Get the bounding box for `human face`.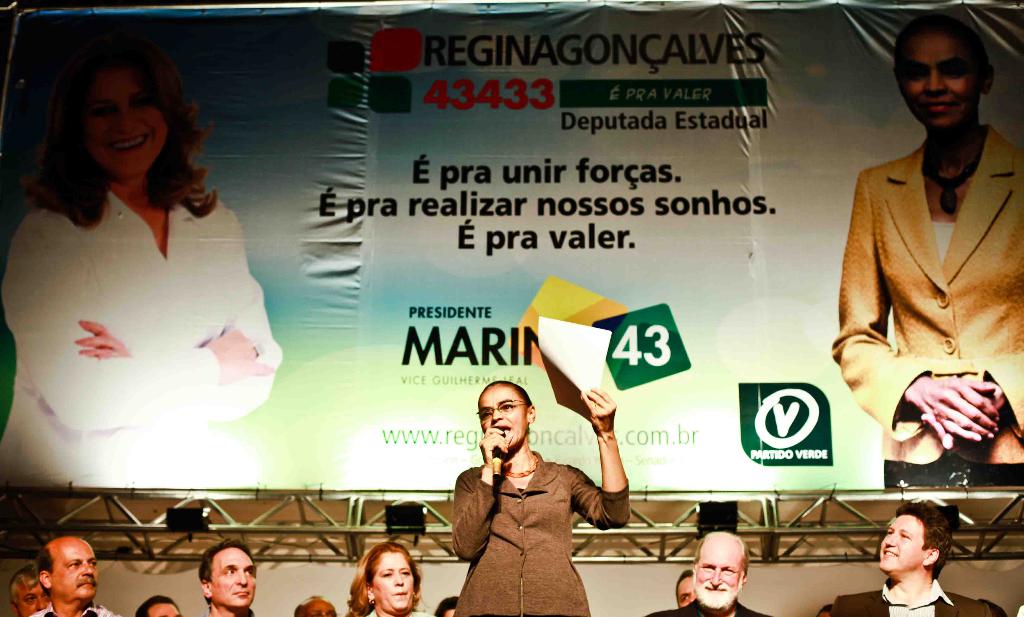
375/552/418/612.
